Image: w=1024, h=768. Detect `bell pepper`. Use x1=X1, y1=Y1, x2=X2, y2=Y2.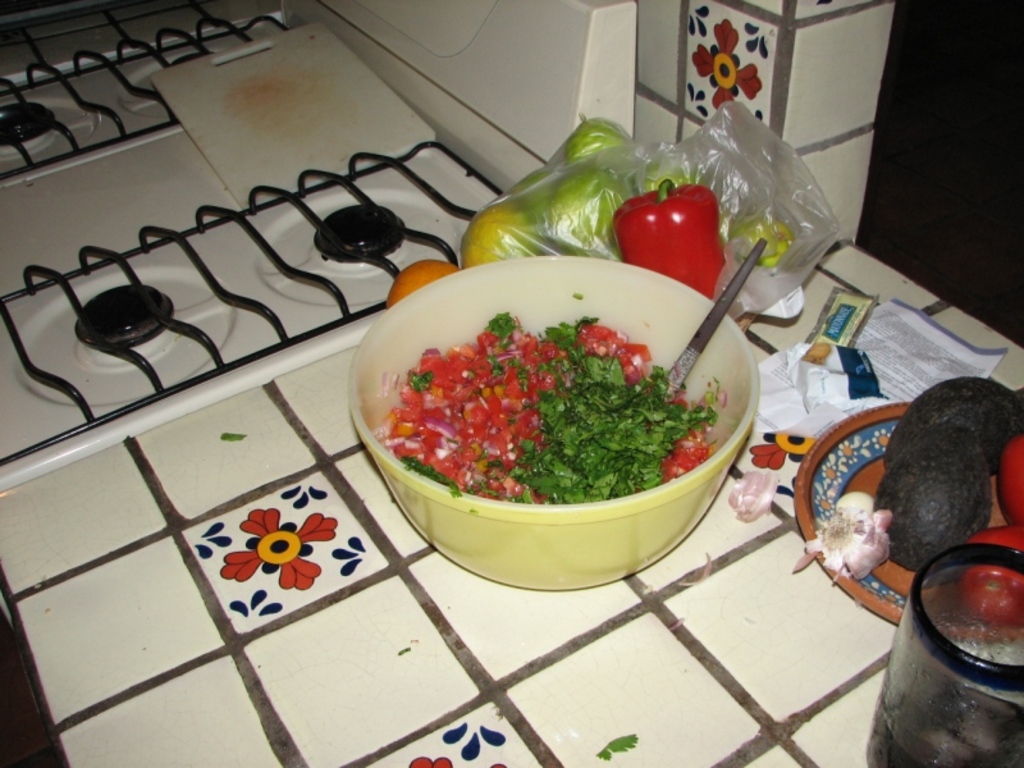
x1=609, y1=182, x2=728, y2=293.
